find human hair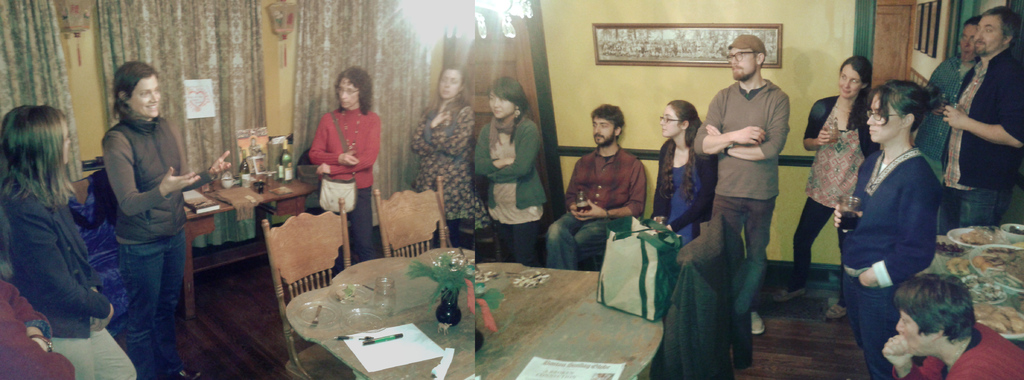
locate(584, 104, 628, 128)
